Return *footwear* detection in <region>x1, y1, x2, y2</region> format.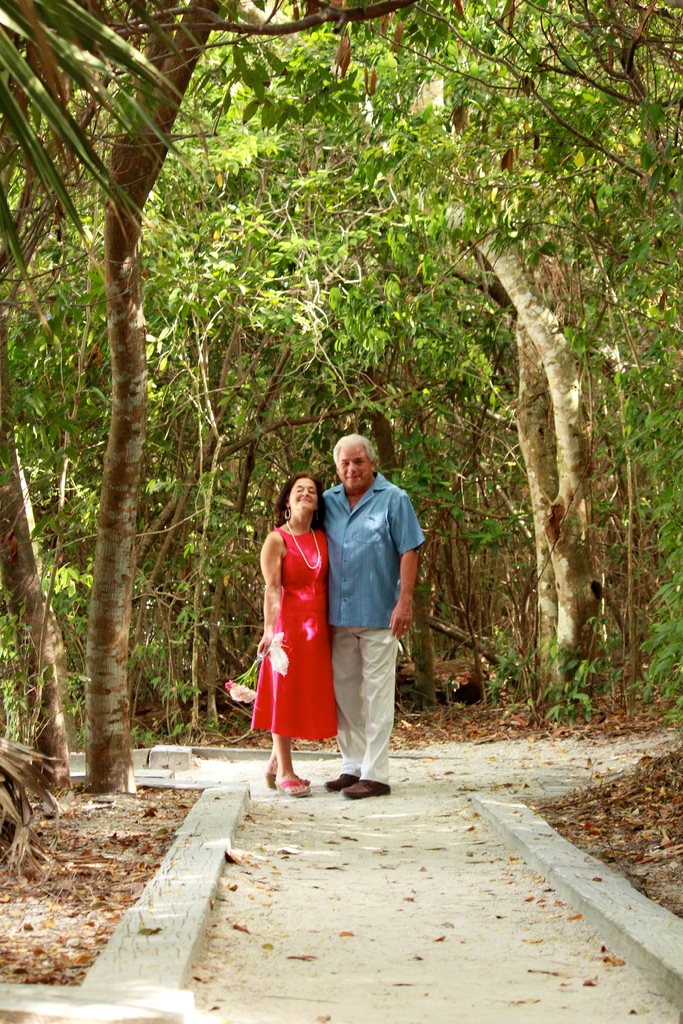
<region>322, 769, 352, 788</region>.
